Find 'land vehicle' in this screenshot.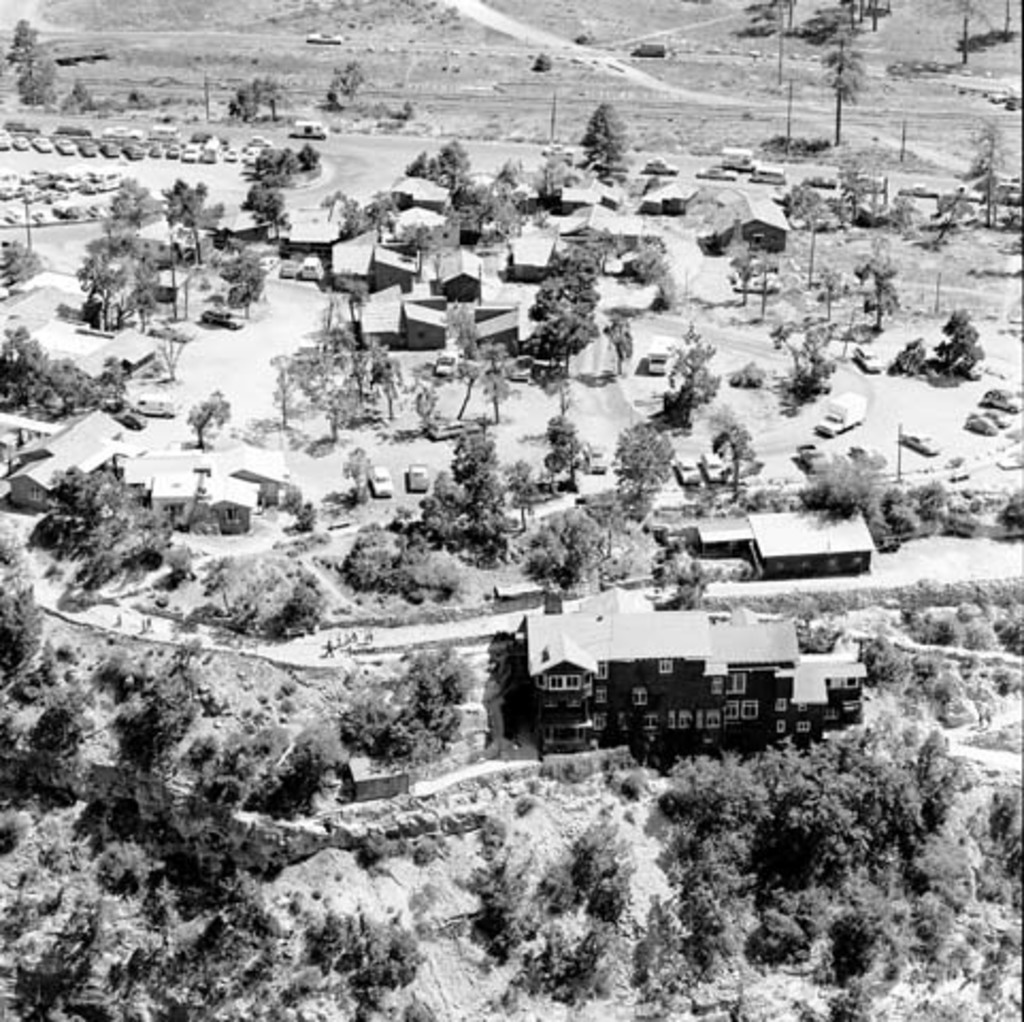
The bounding box for 'land vehicle' is locate(400, 460, 432, 490).
